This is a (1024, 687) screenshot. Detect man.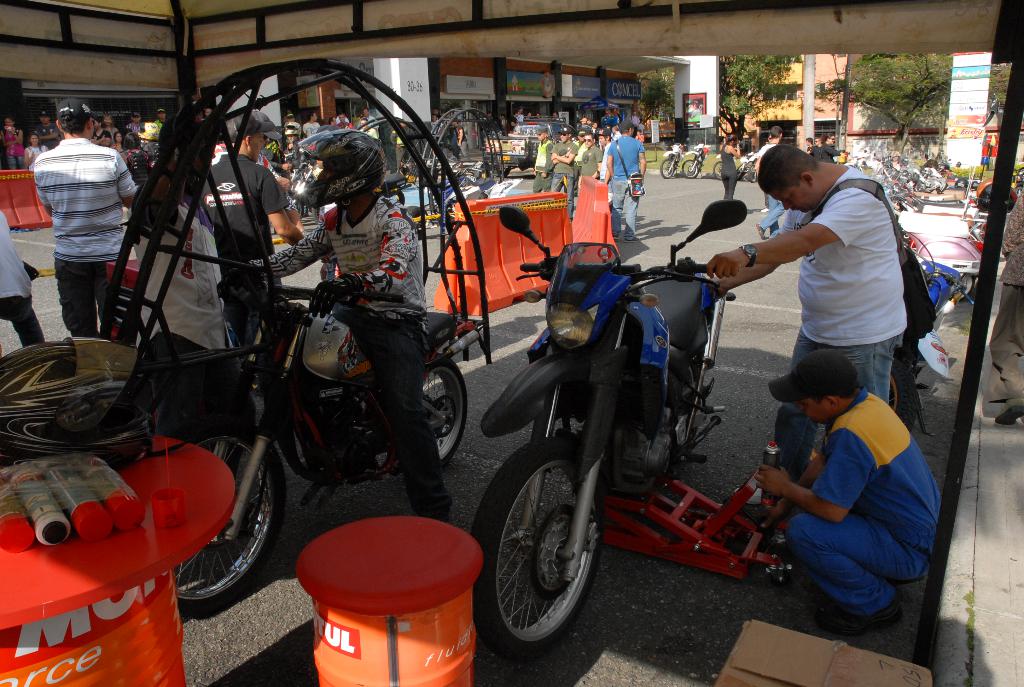
BBox(756, 123, 788, 235).
